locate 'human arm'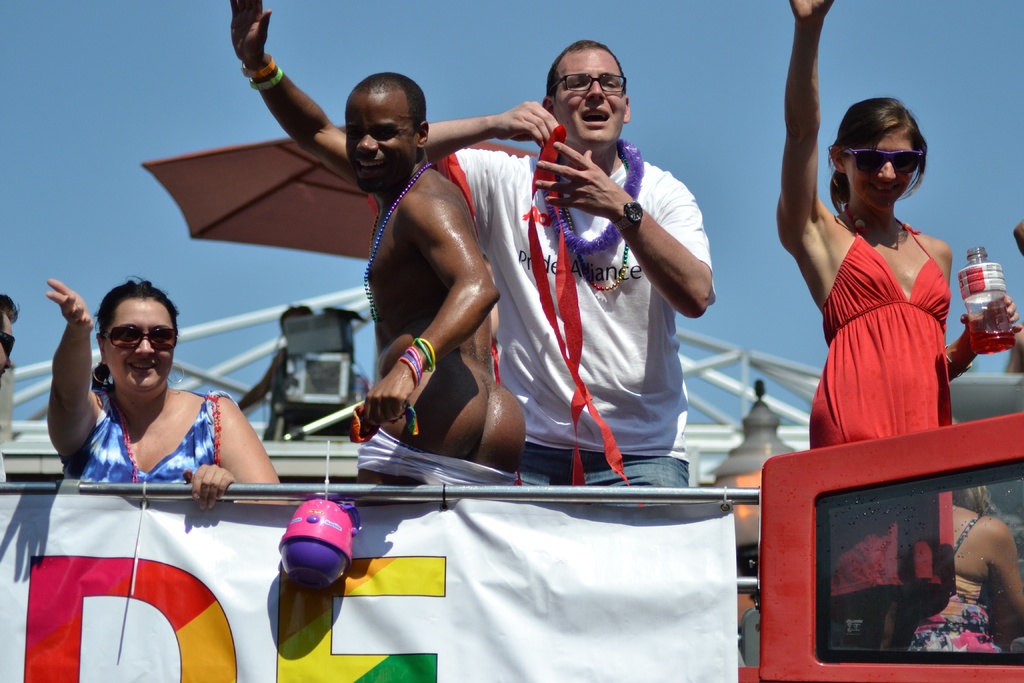
[531, 139, 714, 323]
